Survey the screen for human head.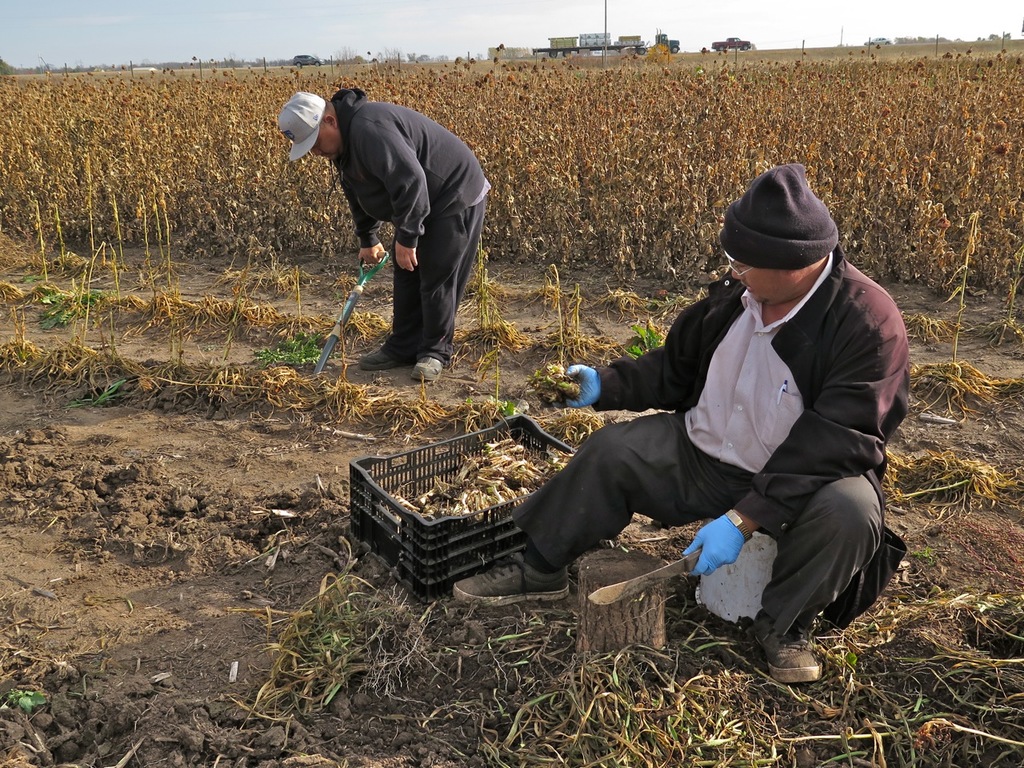
Survey found: 719,163,839,302.
